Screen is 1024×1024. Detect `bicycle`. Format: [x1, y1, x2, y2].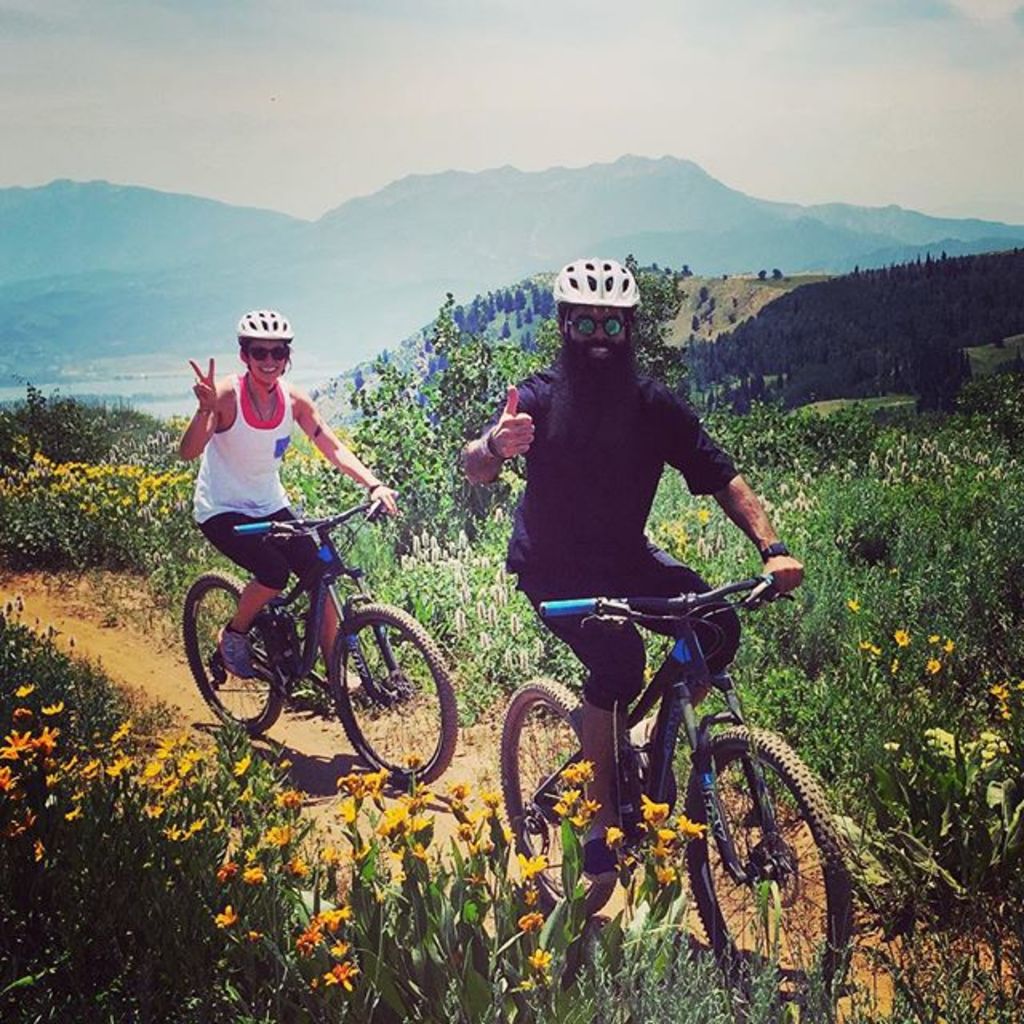
[496, 570, 853, 1022].
